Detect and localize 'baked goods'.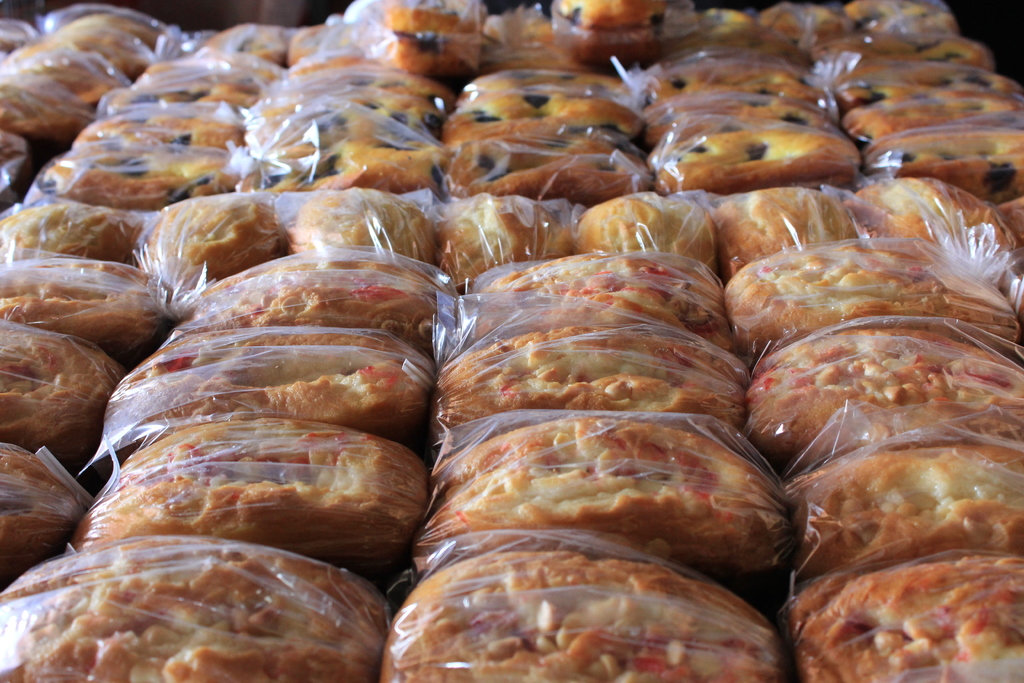
Localized at bbox(461, 252, 731, 338).
